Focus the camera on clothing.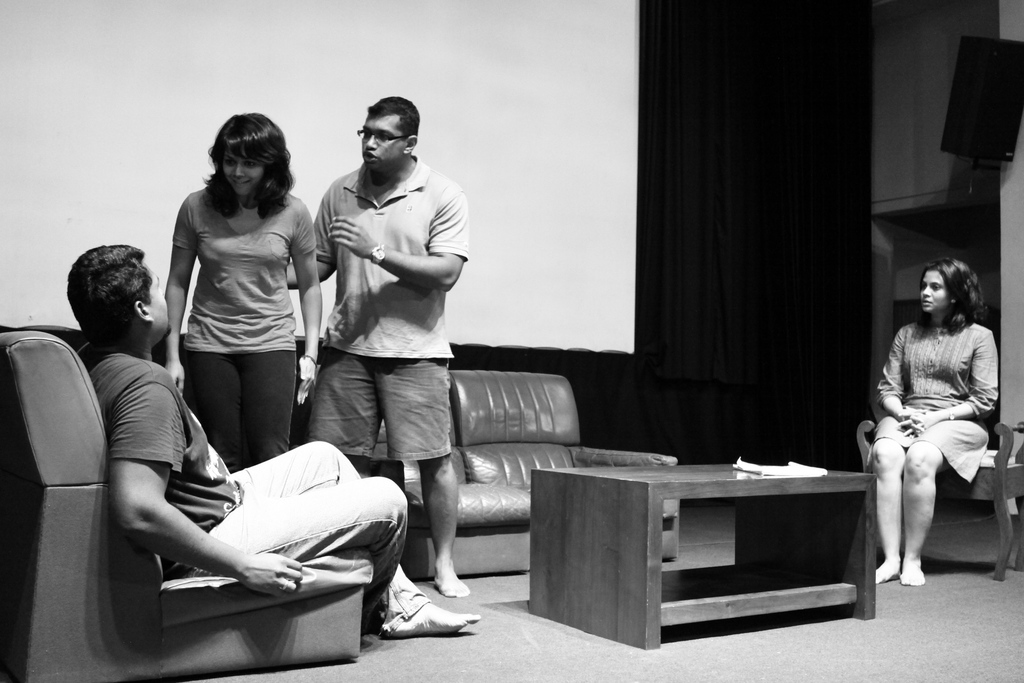
Focus region: (868, 315, 999, 486).
